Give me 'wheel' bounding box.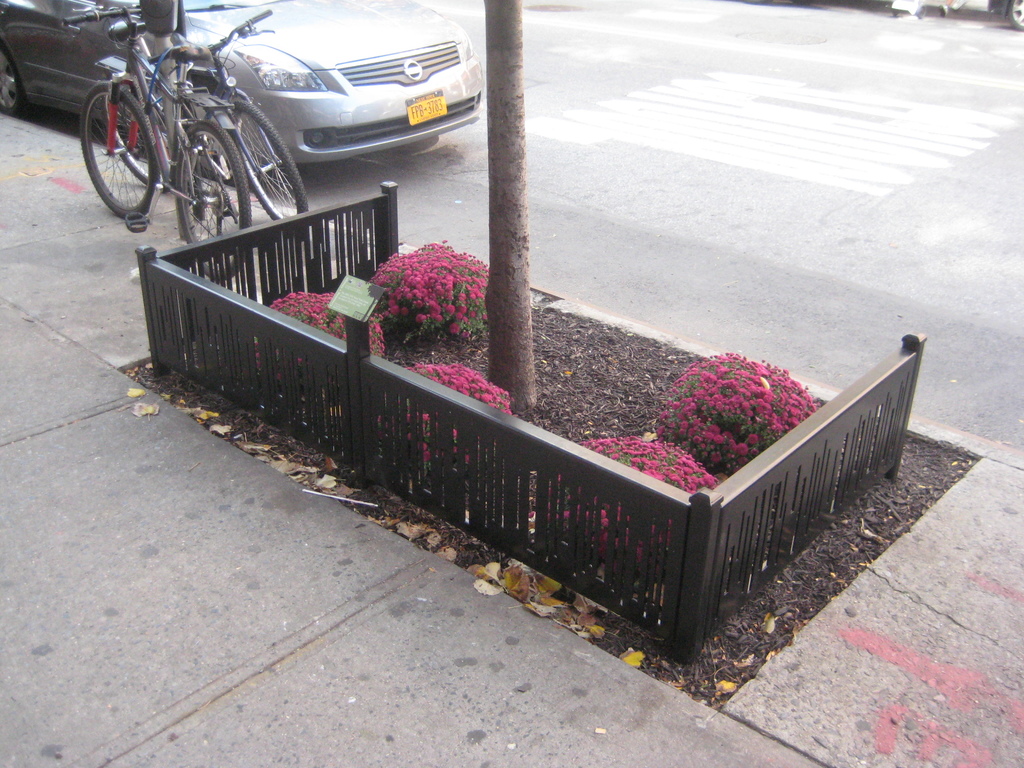
box=[79, 81, 159, 220].
